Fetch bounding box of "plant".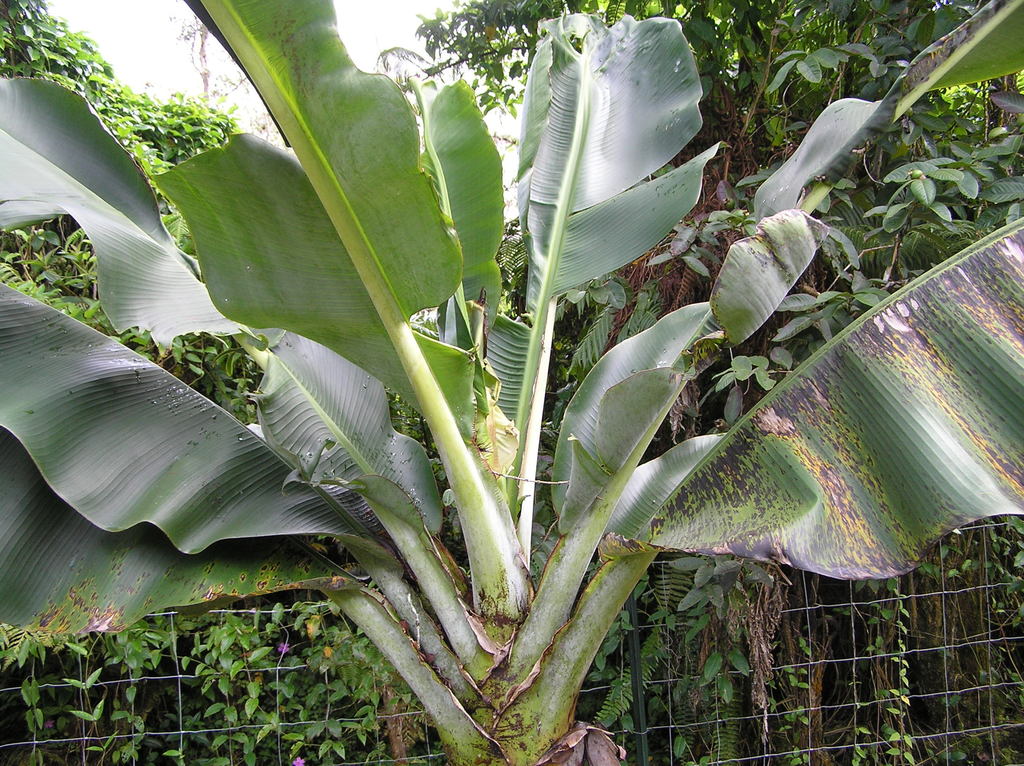
Bbox: [163,600,421,759].
